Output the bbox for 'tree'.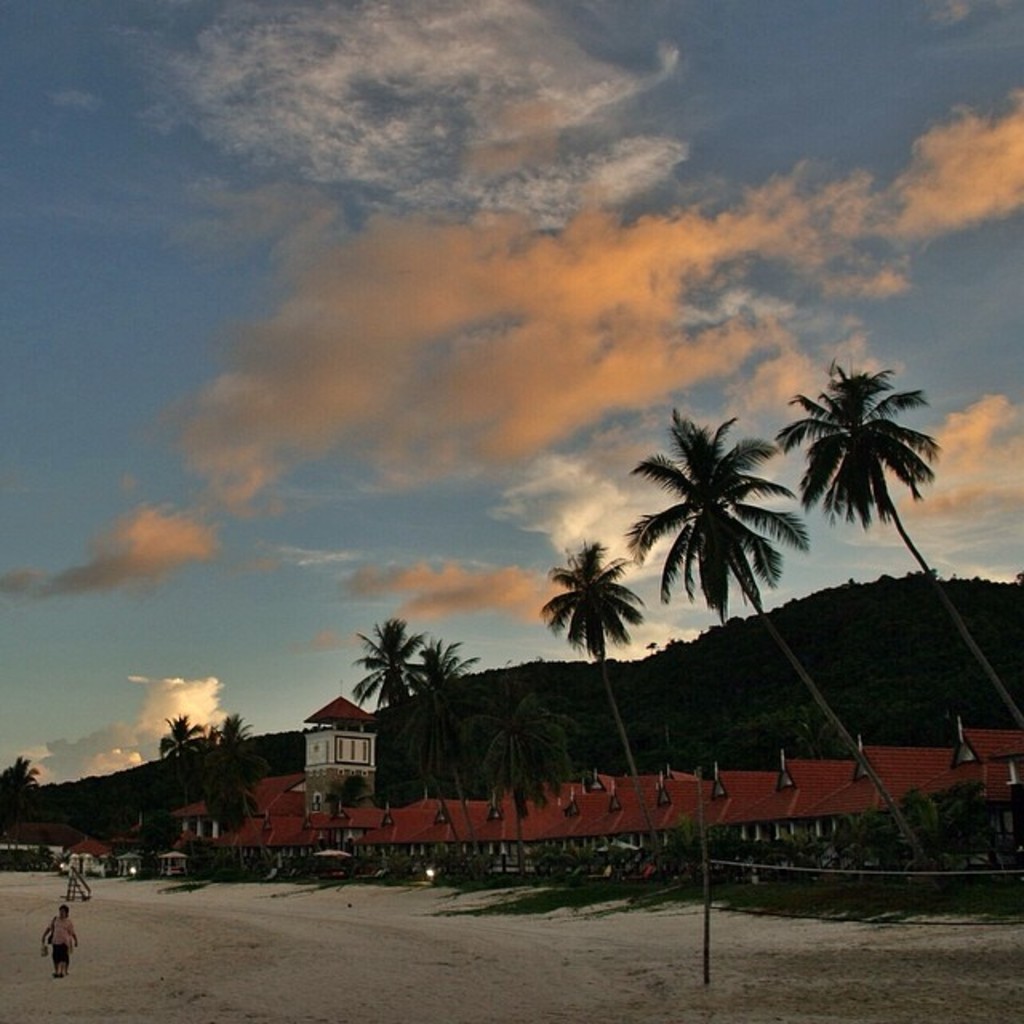
(left=336, top=619, right=467, bottom=840).
